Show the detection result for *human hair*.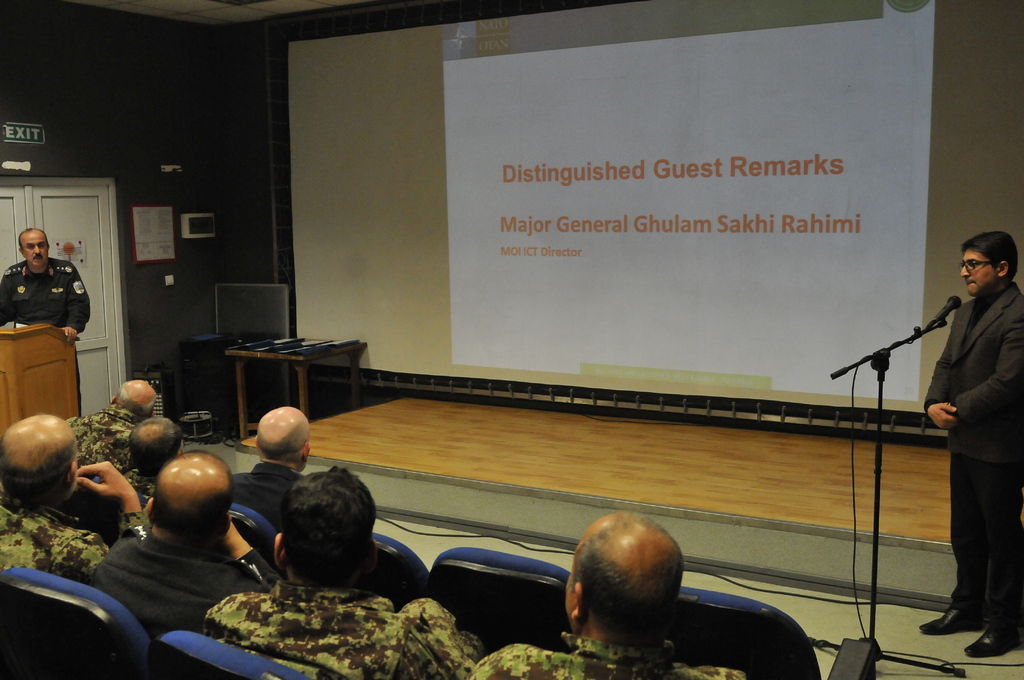
[x1=127, y1=416, x2=184, y2=479].
